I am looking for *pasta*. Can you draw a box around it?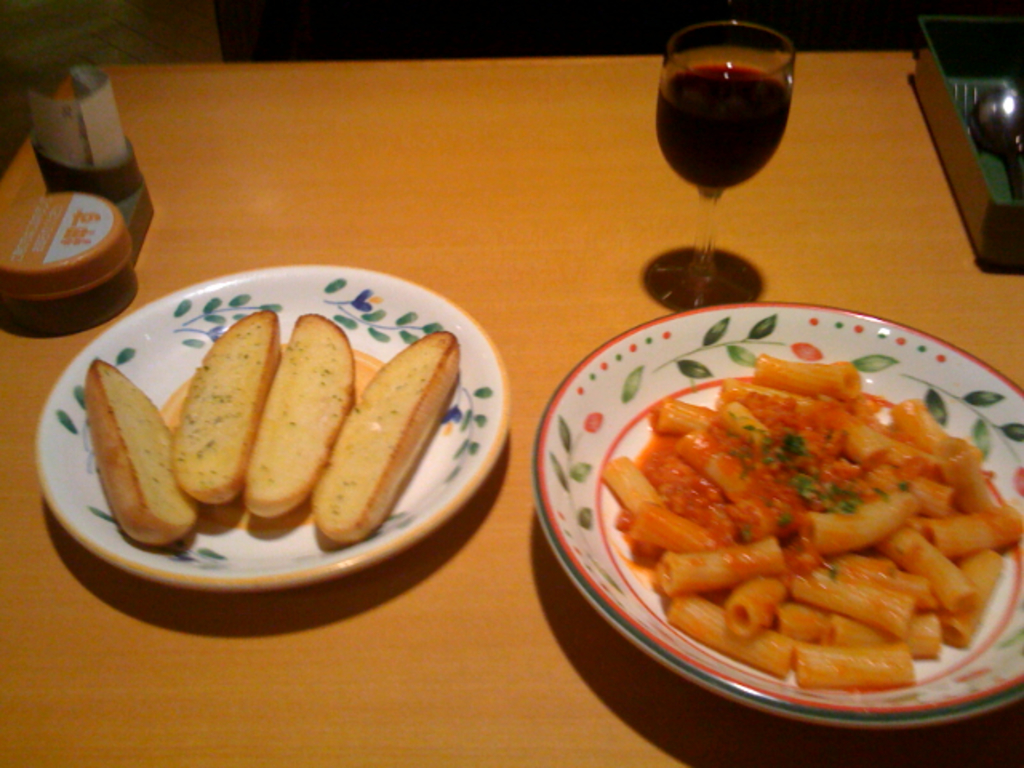
Sure, the bounding box is left=594, top=352, right=1022, bottom=691.
